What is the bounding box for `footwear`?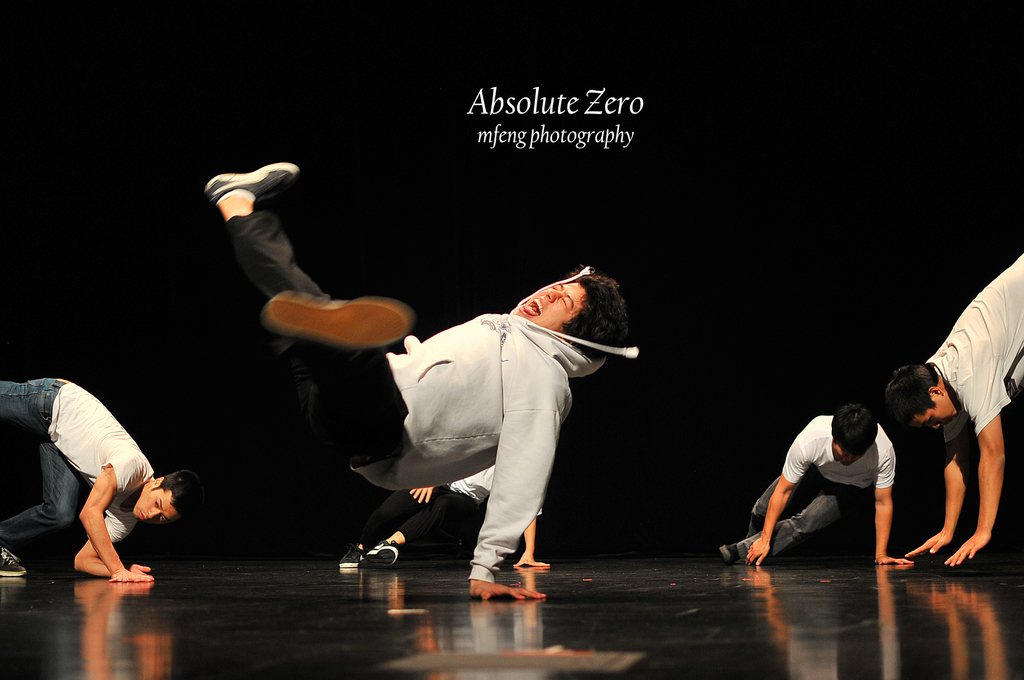
BBox(365, 540, 402, 568).
